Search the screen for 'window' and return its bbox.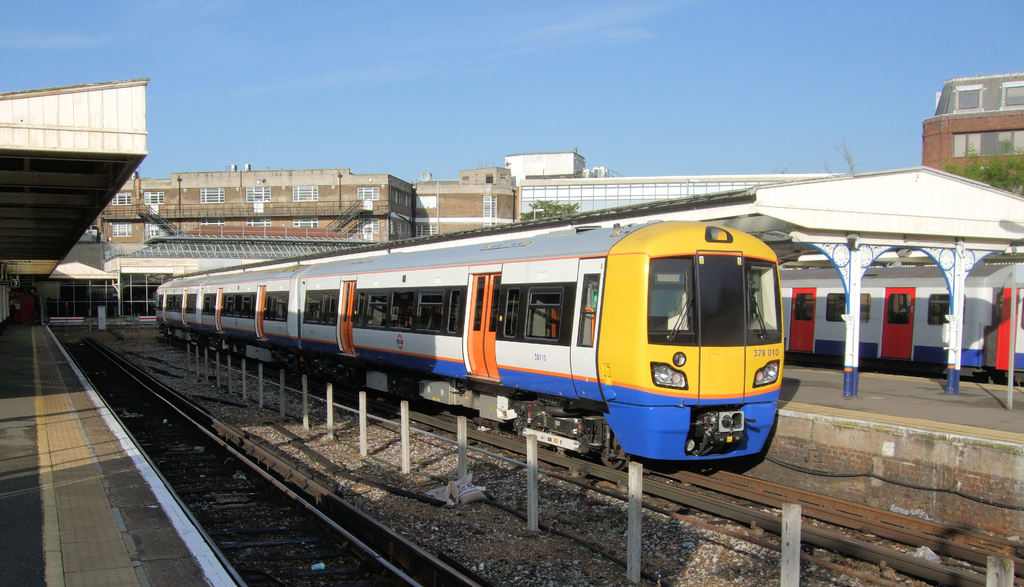
Found: BBox(306, 292, 337, 323).
